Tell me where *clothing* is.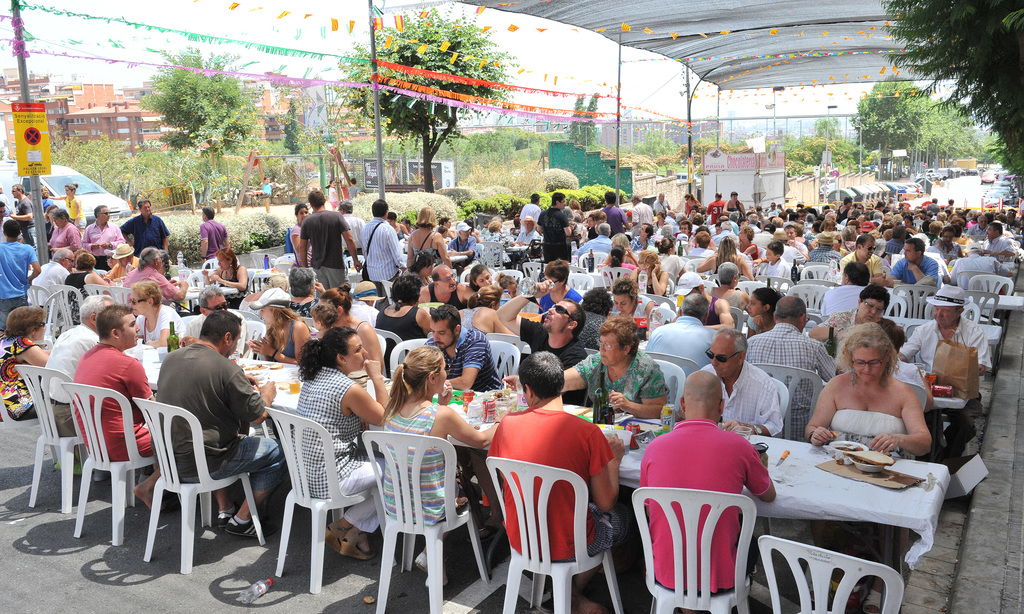
*clothing* is at (x1=650, y1=268, x2=664, y2=296).
